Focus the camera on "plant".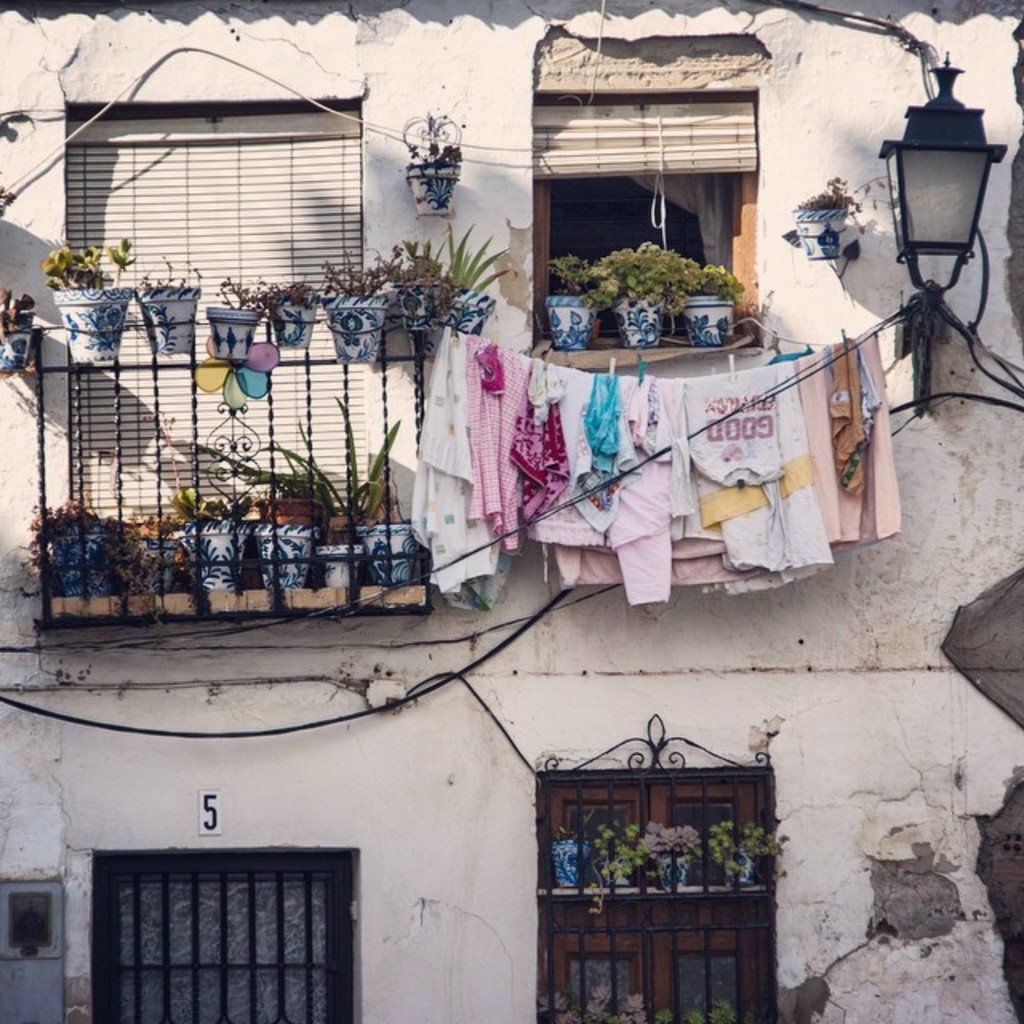
Focus region: 139:243:202:294.
